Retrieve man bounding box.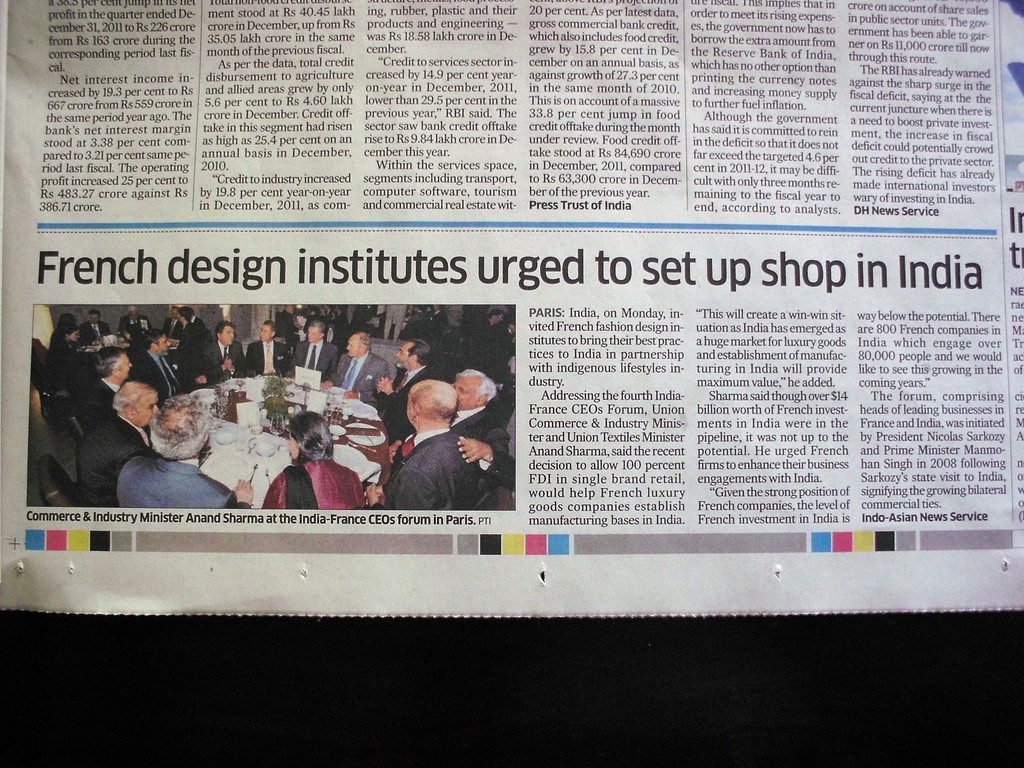
Bounding box: {"x1": 117, "y1": 394, "x2": 259, "y2": 515}.
